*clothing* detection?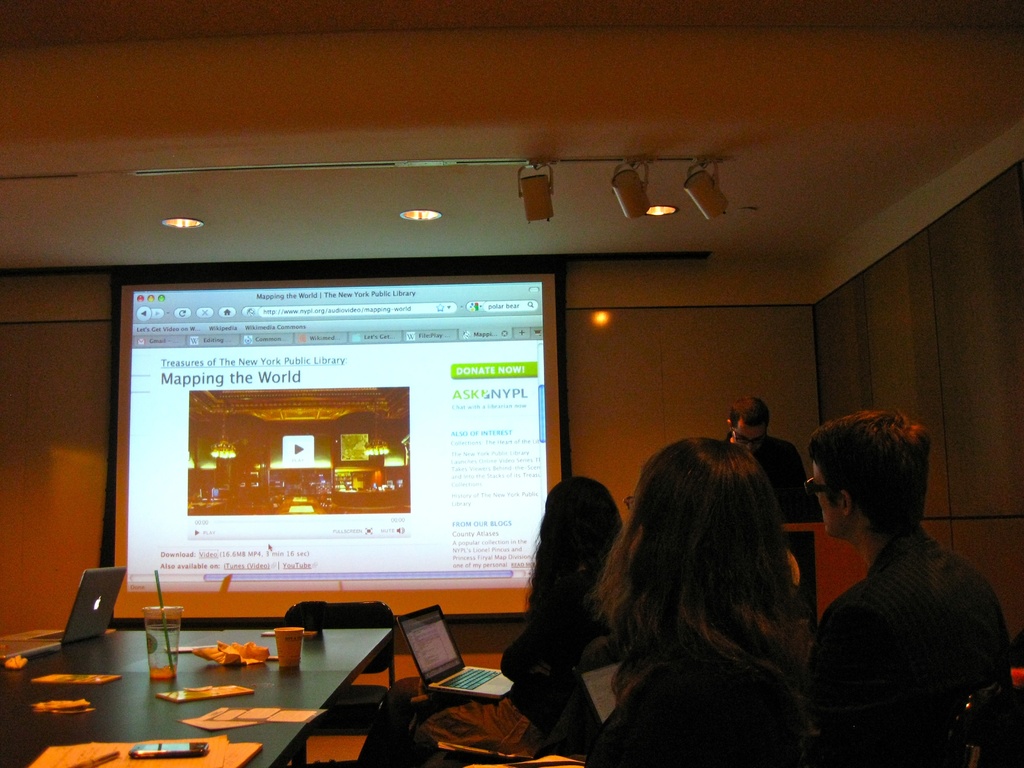
(724,429,814,622)
